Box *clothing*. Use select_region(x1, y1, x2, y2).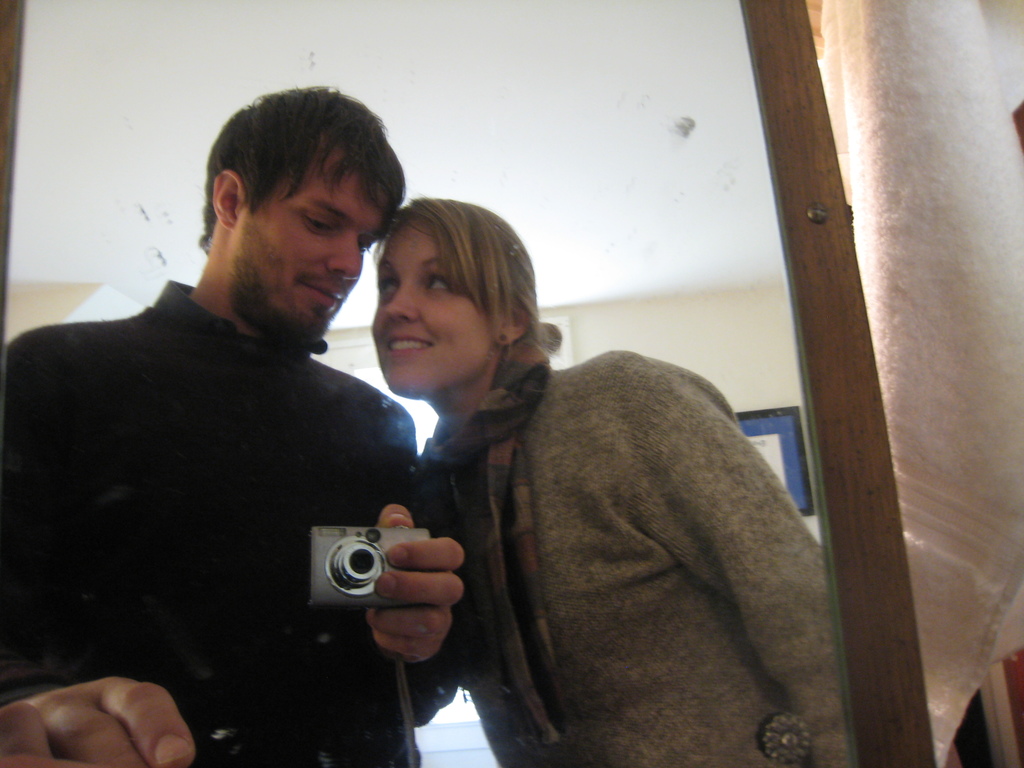
select_region(372, 270, 831, 767).
